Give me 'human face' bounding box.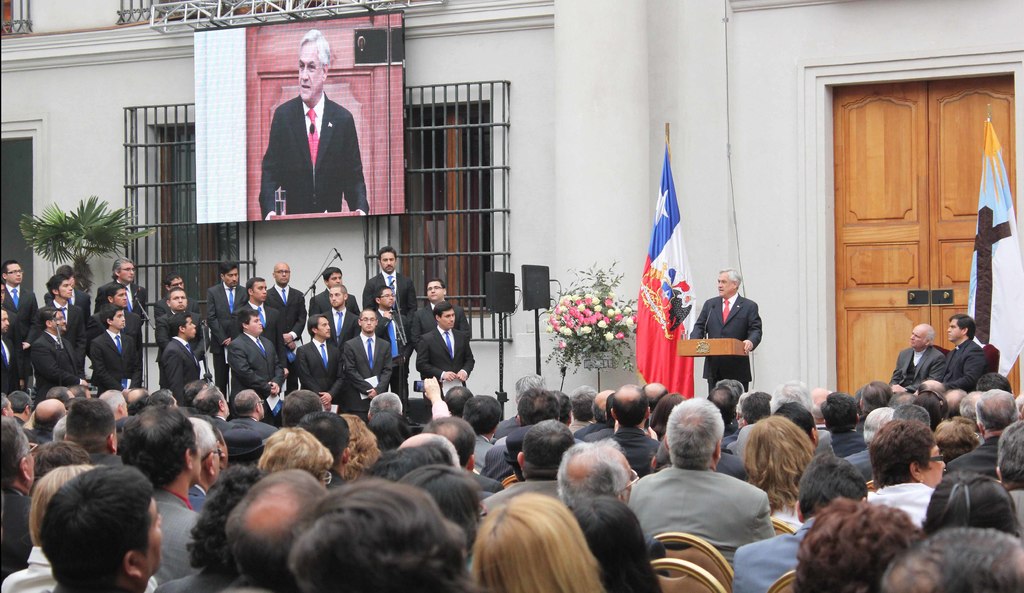
locate(168, 277, 186, 289).
